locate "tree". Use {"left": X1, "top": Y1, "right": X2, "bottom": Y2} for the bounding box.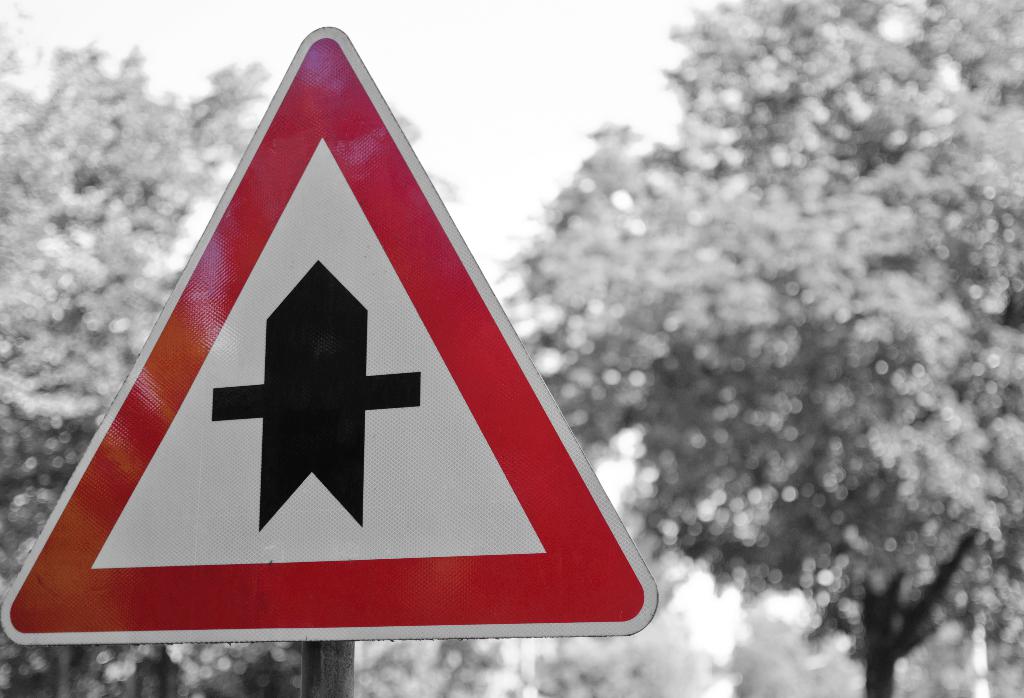
{"left": 12, "top": 42, "right": 296, "bottom": 697}.
